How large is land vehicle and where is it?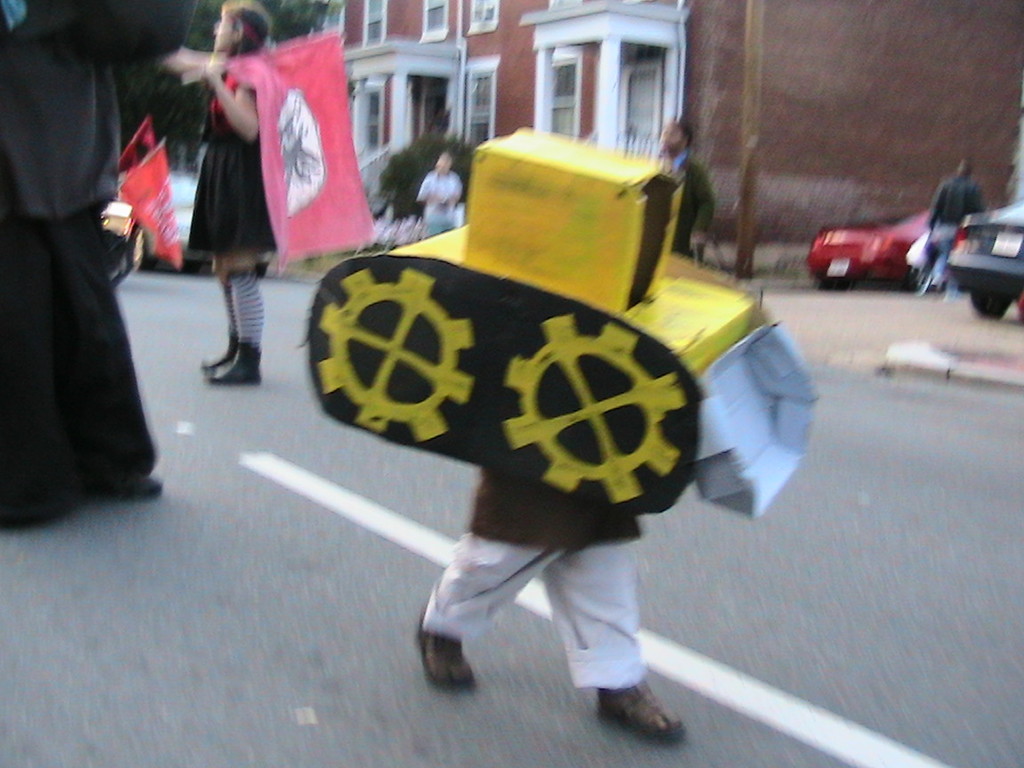
Bounding box: detection(800, 188, 1004, 289).
